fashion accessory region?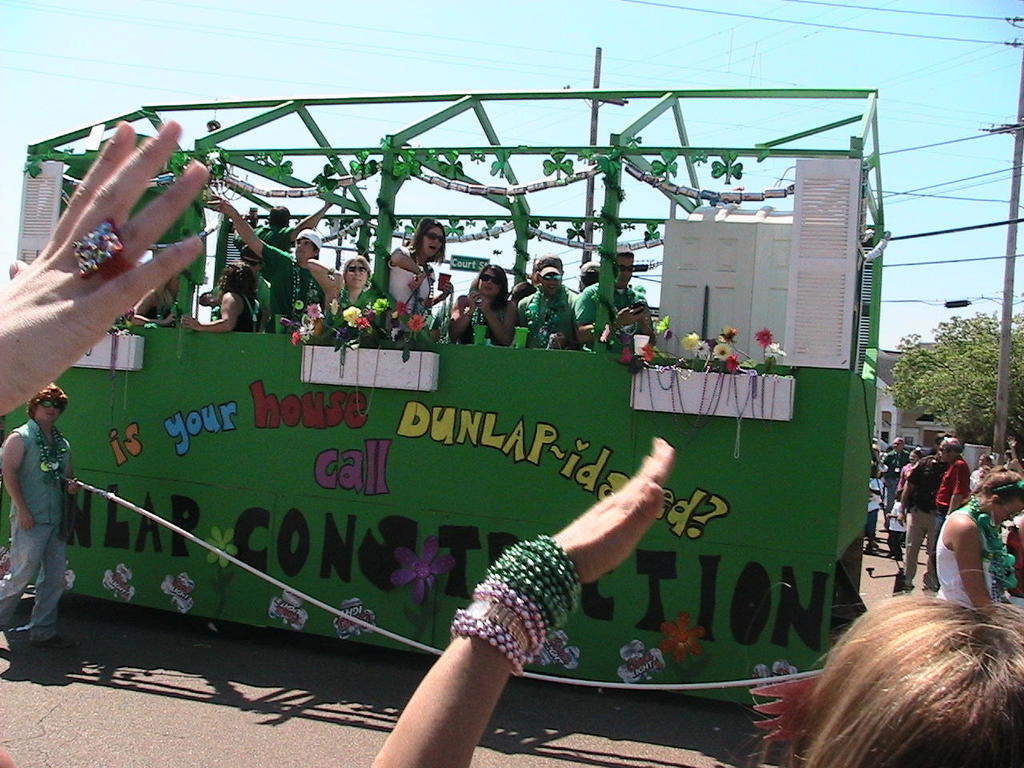
(995,476,1023,493)
